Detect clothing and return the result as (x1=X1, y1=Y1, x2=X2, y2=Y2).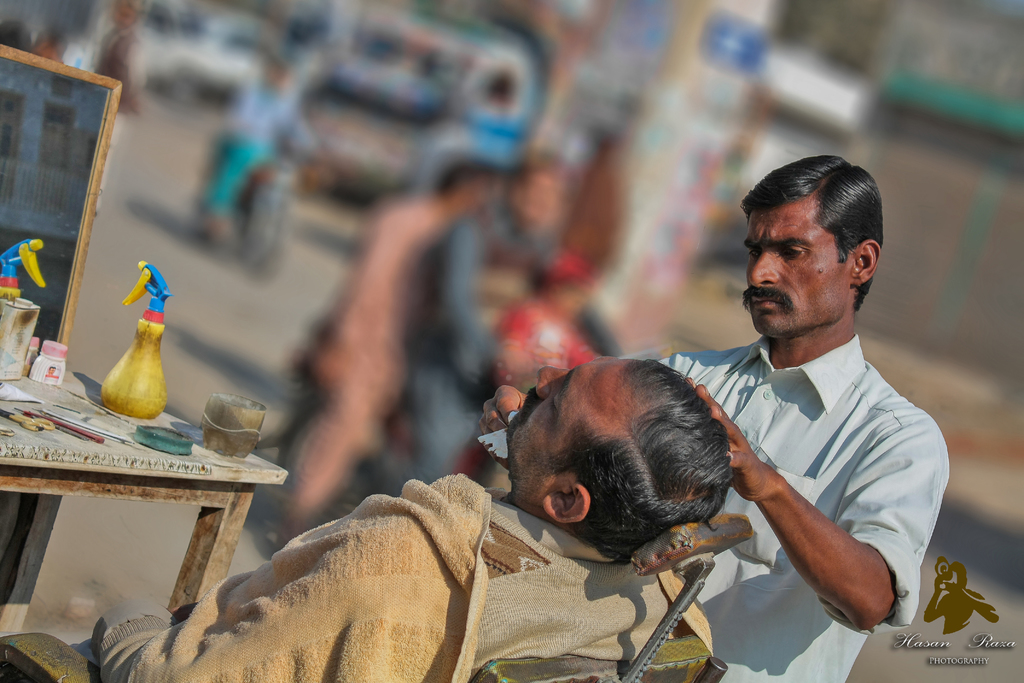
(x1=617, y1=340, x2=947, y2=682).
